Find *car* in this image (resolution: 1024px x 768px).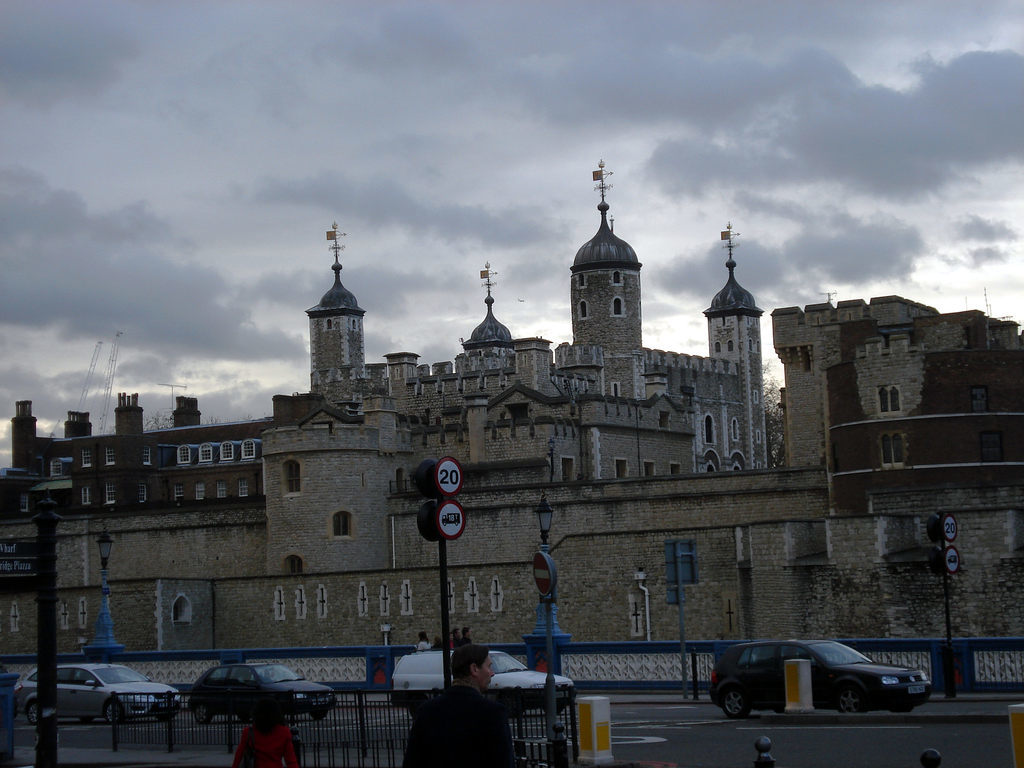
bbox=[194, 662, 339, 719].
